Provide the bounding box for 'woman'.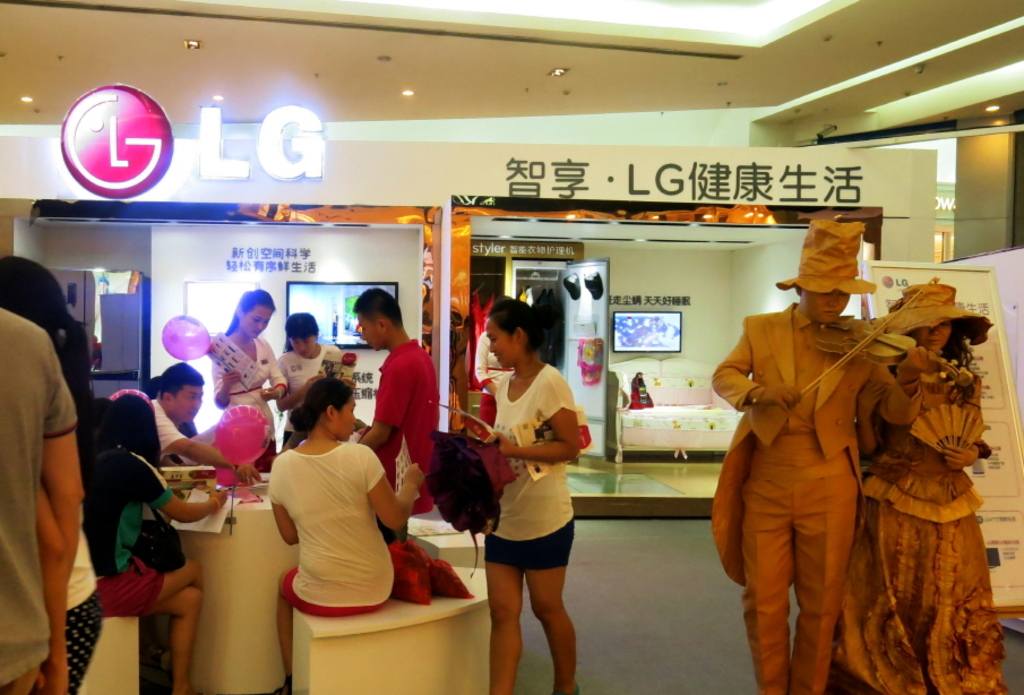
region(825, 280, 1009, 694).
